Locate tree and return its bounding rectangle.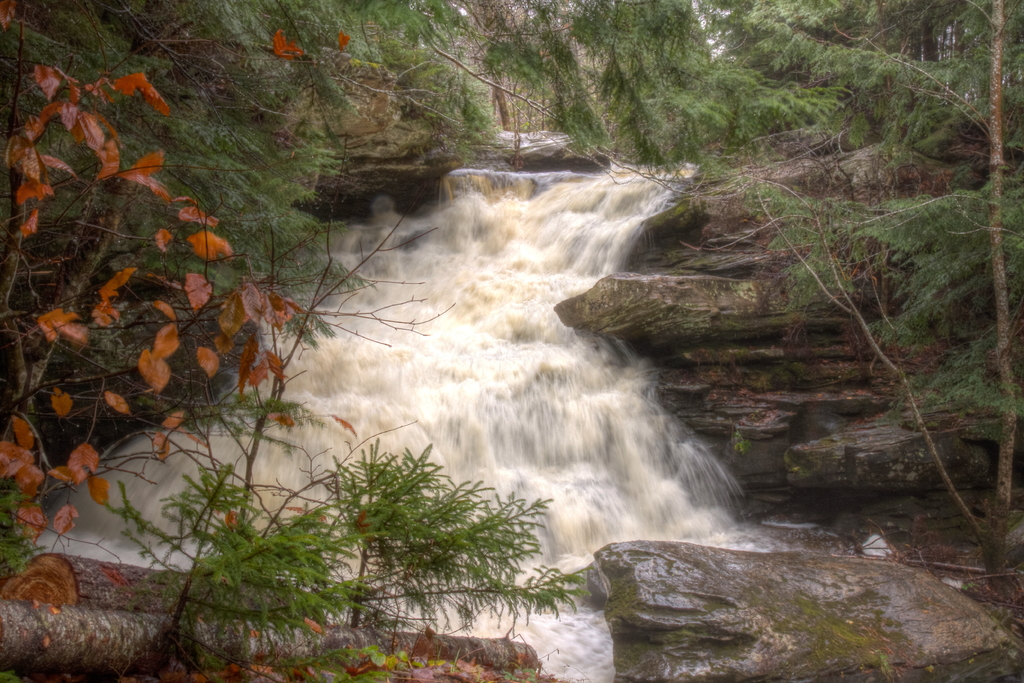
{"x1": 0, "y1": 0, "x2": 475, "y2": 459}.
